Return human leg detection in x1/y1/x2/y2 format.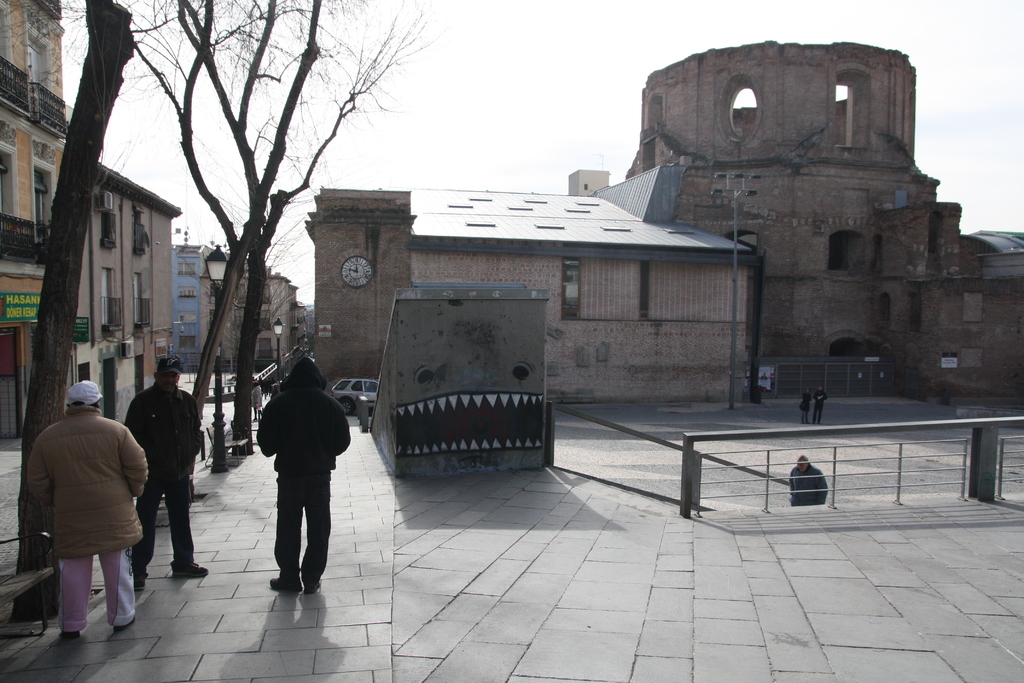
266/474/298/589.
